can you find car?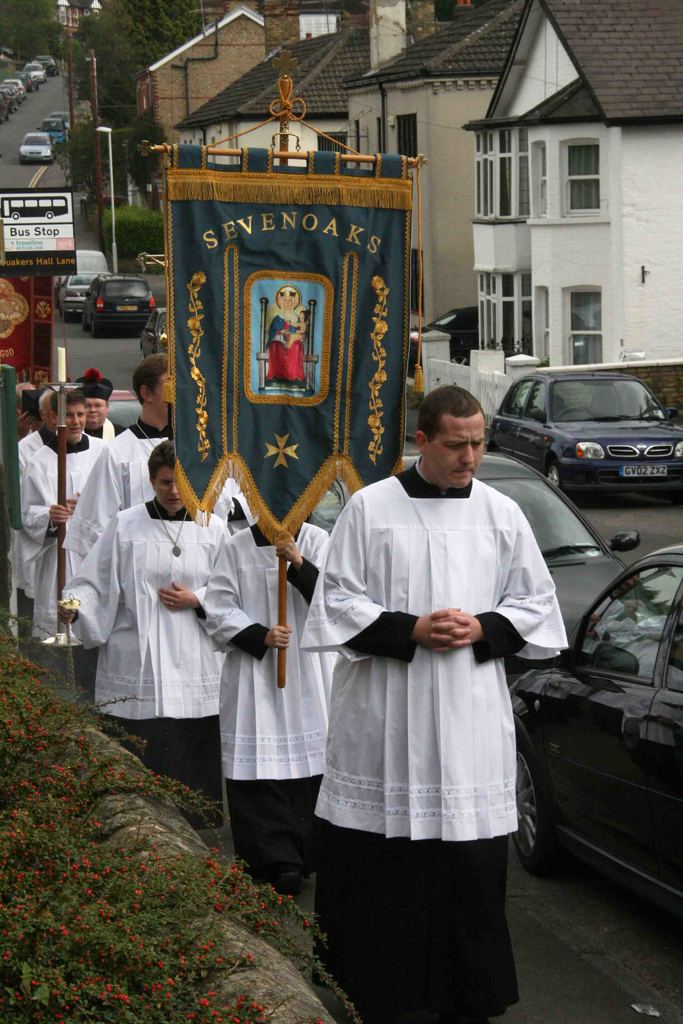
Yes, bounding box: box(57, 266, 95, 319).
